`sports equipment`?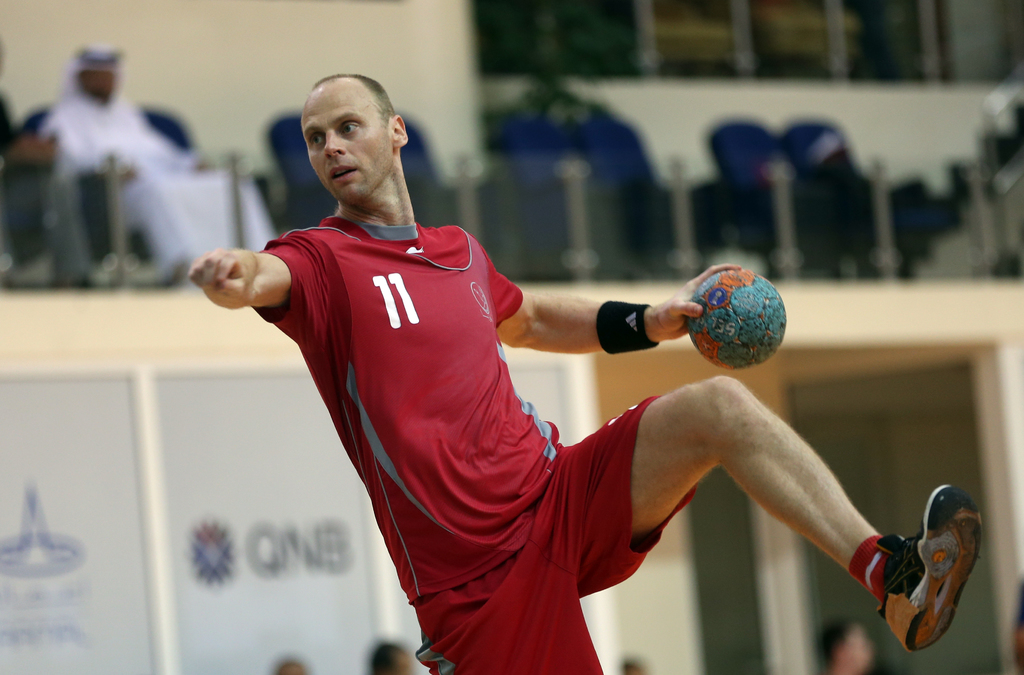
(left=684, top=264, right=790, bottom=372)
